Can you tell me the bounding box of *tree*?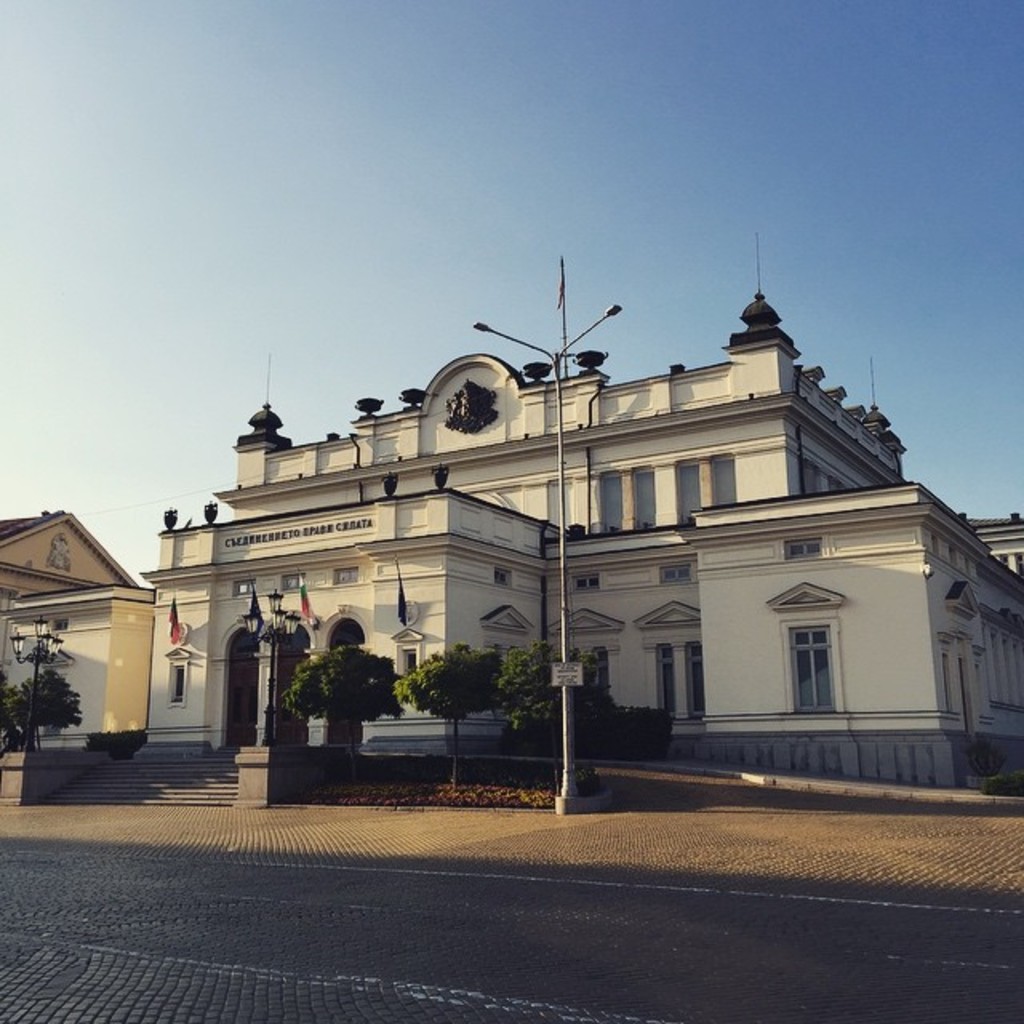
(282,626,397,792).
